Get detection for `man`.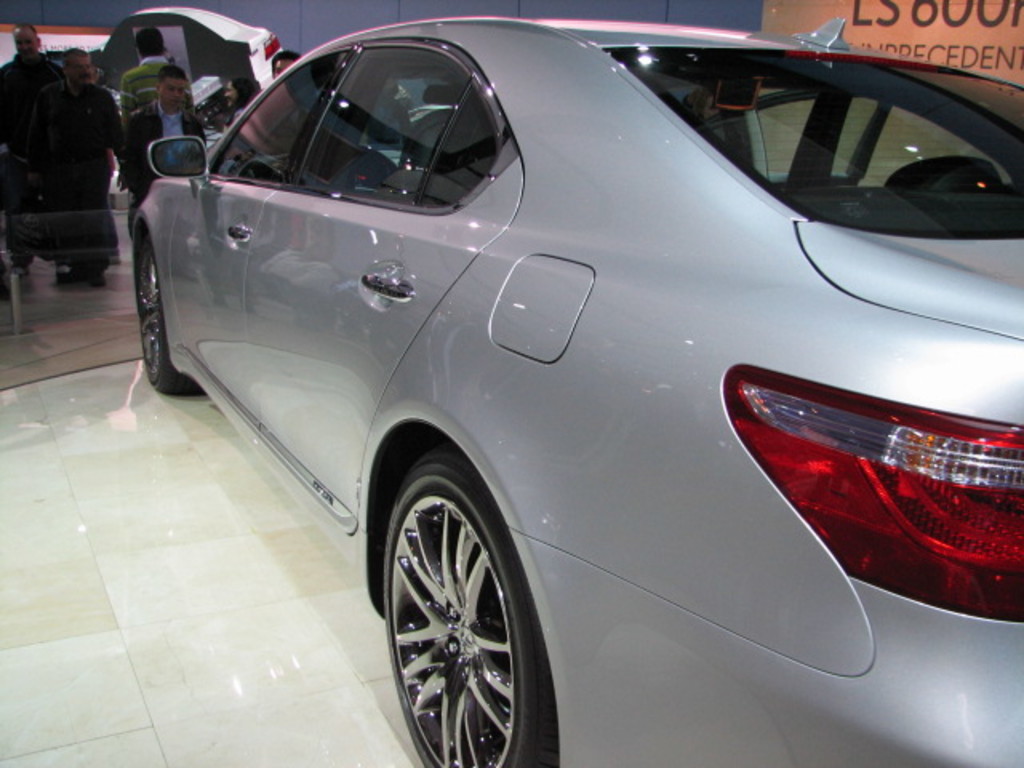
Detection: 117:58:195:227.
